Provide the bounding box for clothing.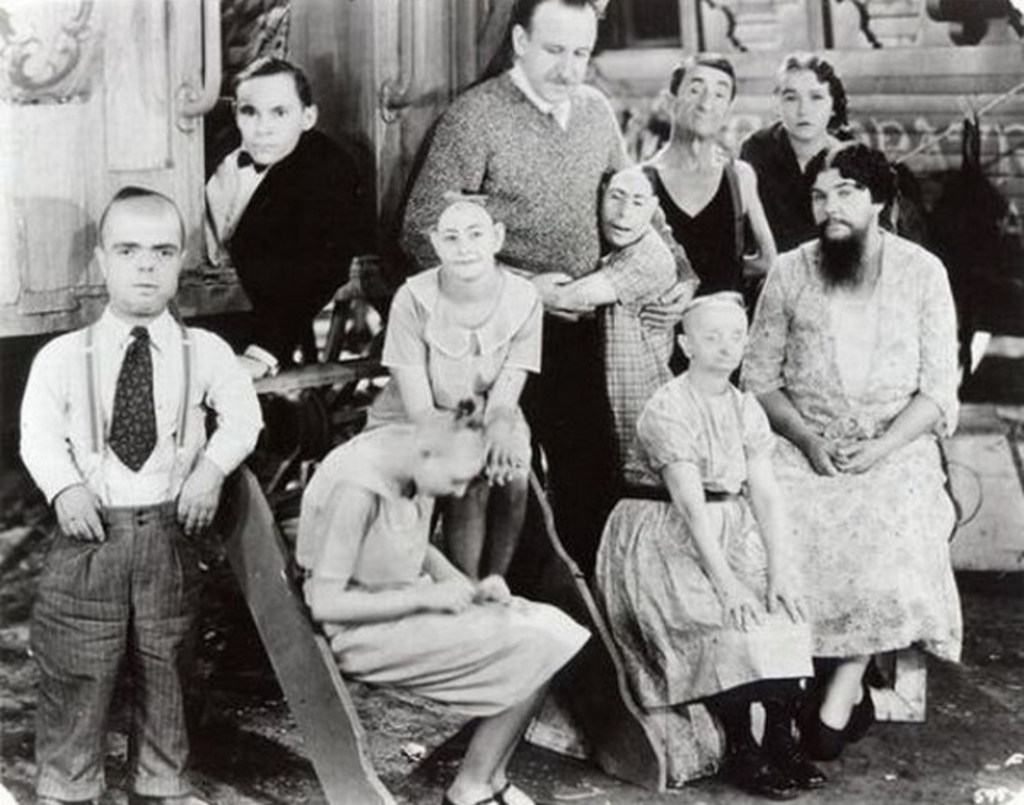
bbox=(298, 424, 609, 726).
